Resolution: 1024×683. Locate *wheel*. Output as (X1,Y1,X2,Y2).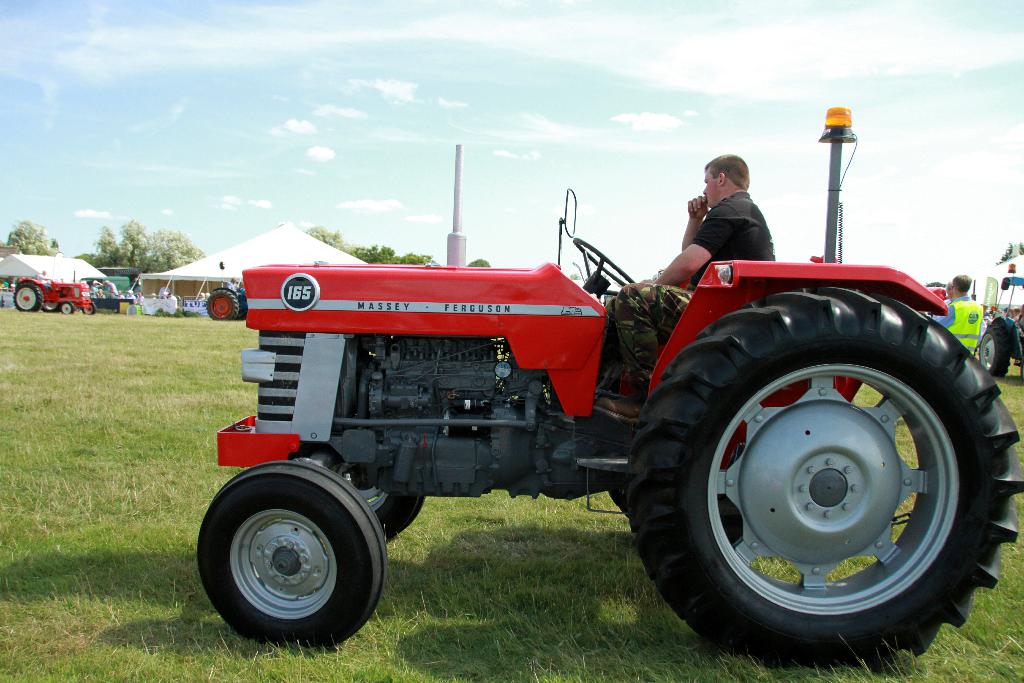
(207,290,239,321).
